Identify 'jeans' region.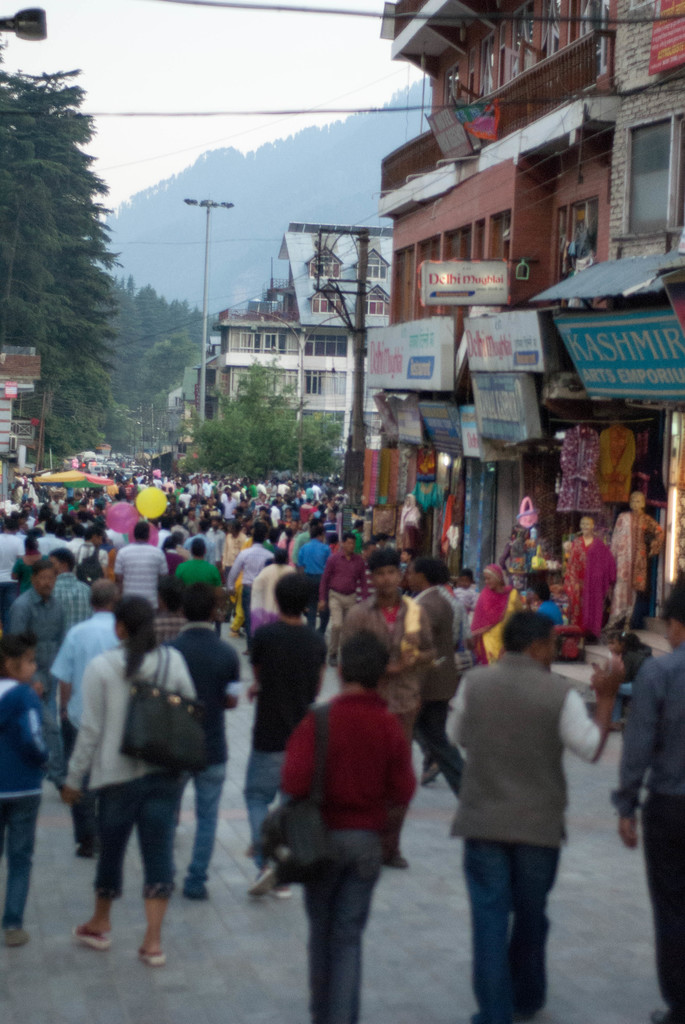
Region: (246, 753, 282, 861).
